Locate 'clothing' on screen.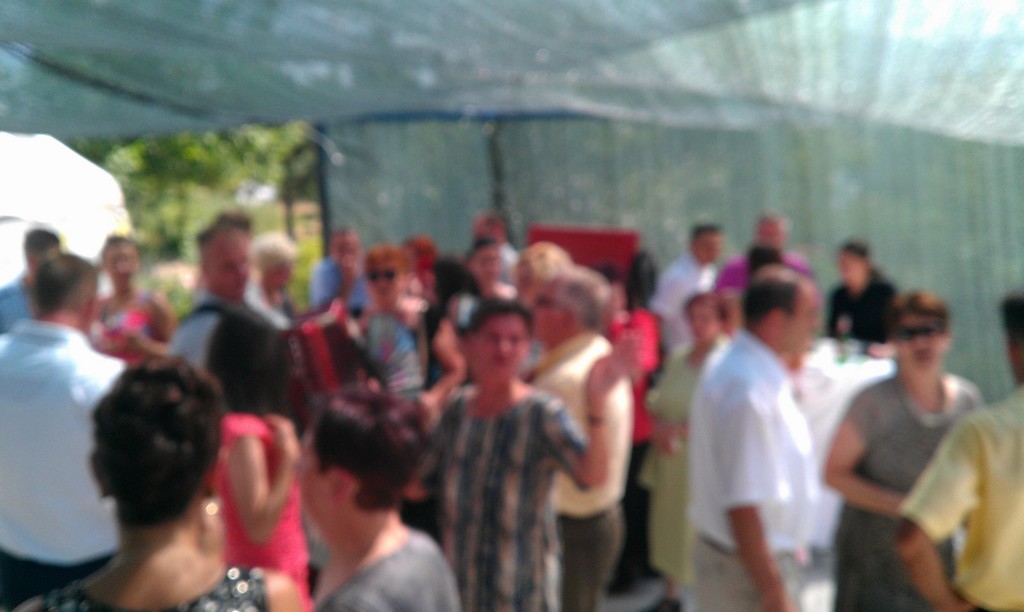
On screen at locate(689, 305, 832, 599).
